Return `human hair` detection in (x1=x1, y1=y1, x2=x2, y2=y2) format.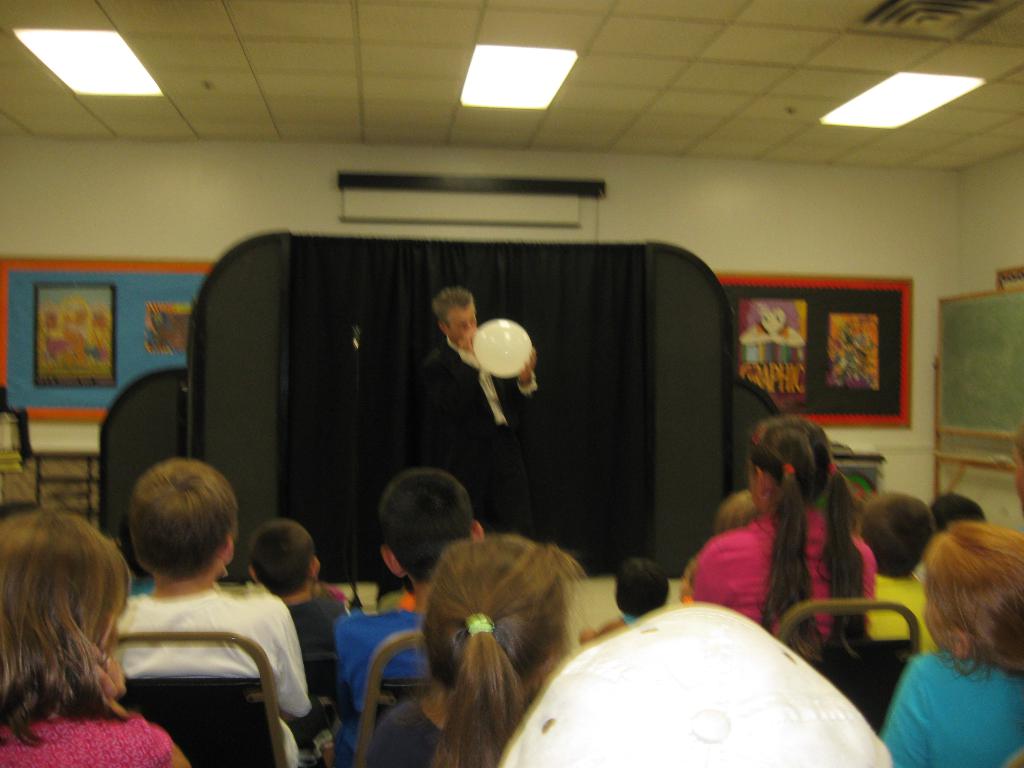
(x1=858, y1=485, x2=935, y2=589).
